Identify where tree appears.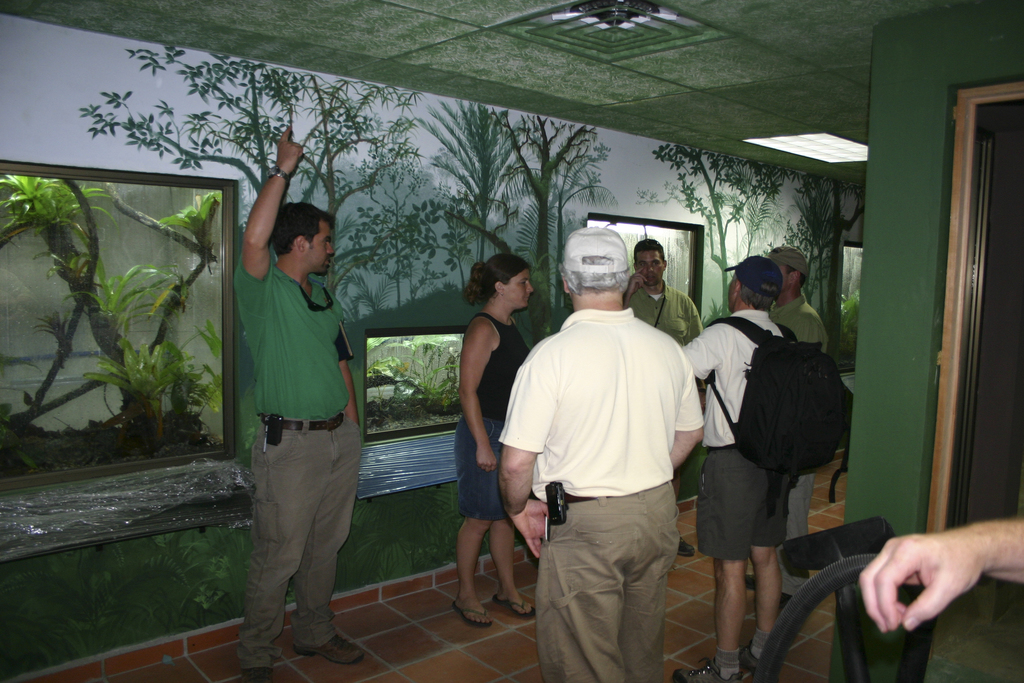
Appears at bbox=(0, 177, 219, 434).
